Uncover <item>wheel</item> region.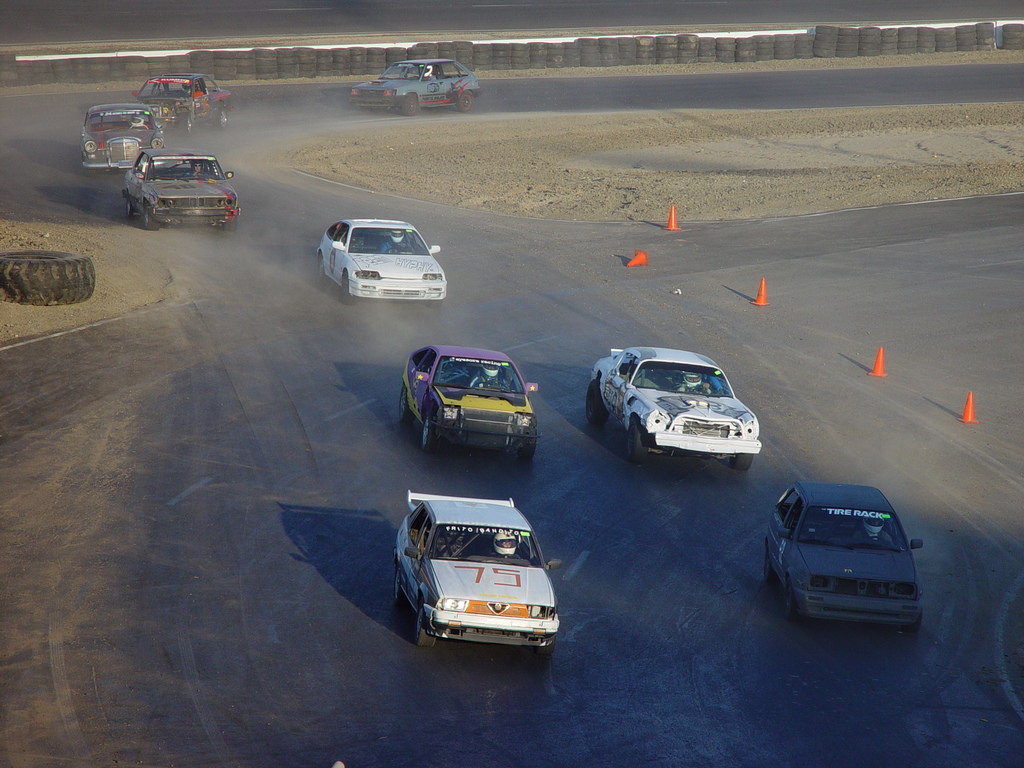
Uncovered: locate(403, 95, 418, 114).
